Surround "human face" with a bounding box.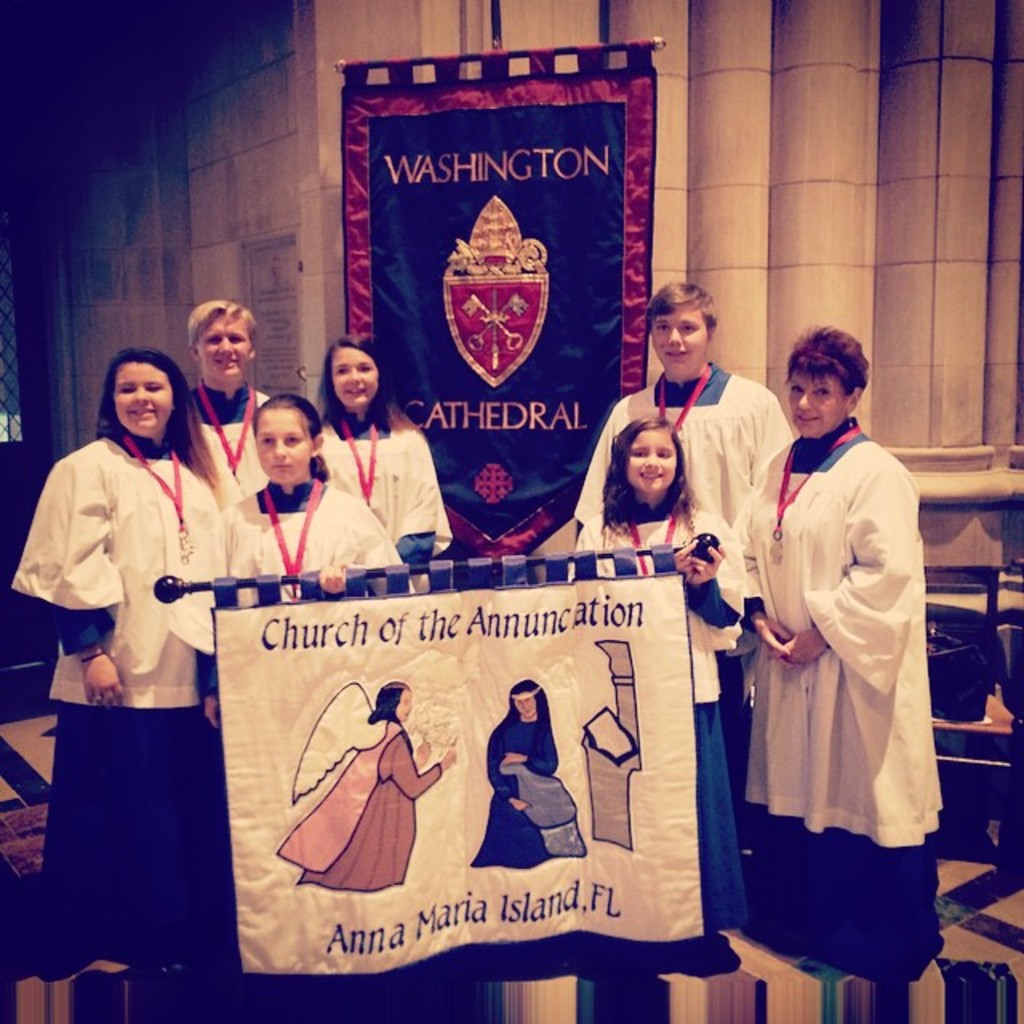
select_region(651, 306, 707, 374).
